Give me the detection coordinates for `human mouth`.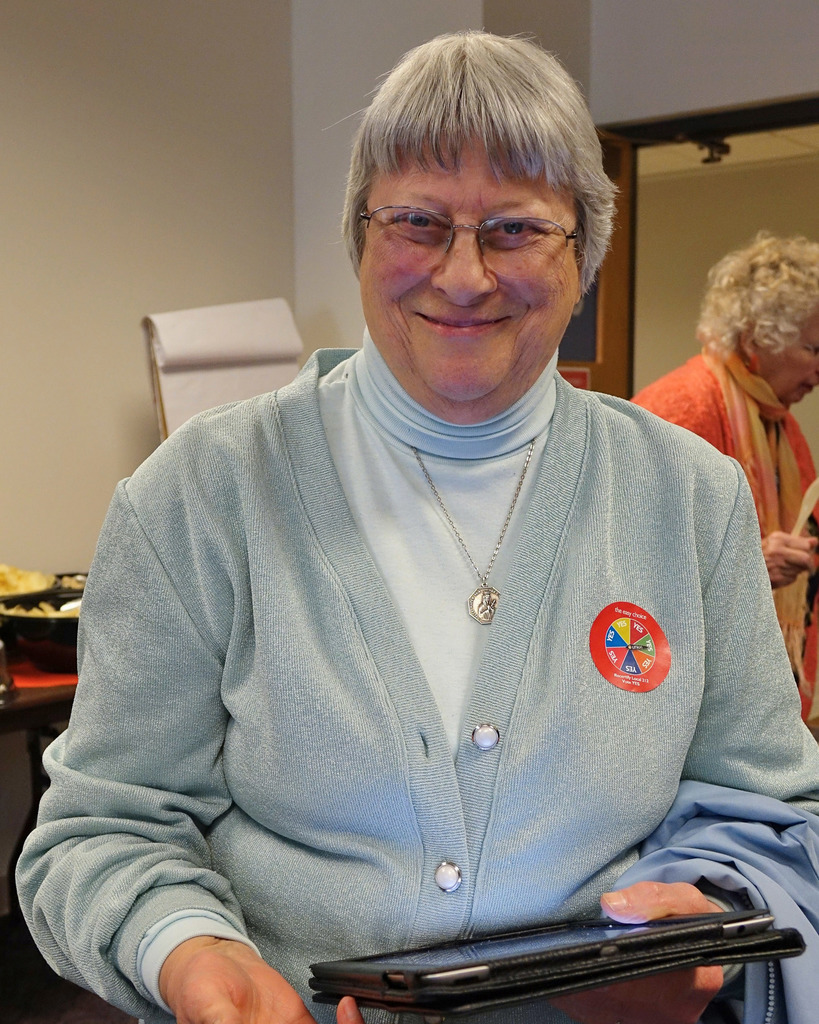
[left=804, top=378, right=818, bottom=399].
